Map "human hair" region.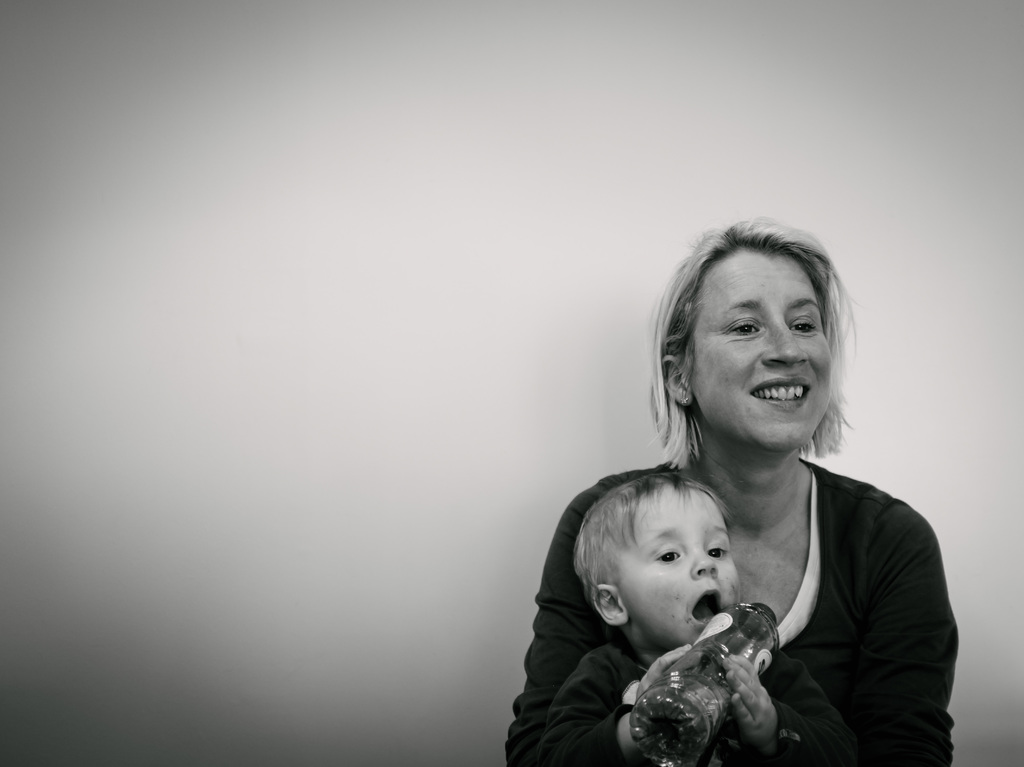
Mapped to 572,471,738,636.
